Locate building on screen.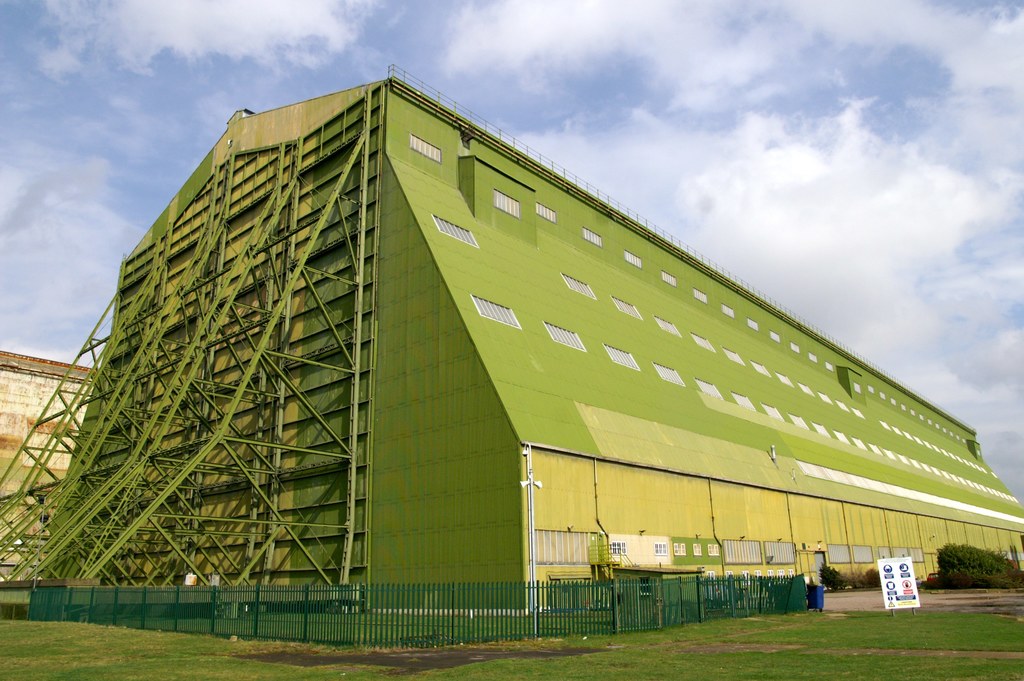
On screen at {"left": 0, "top": 64, "right": 1023, "bottom": 616}.
